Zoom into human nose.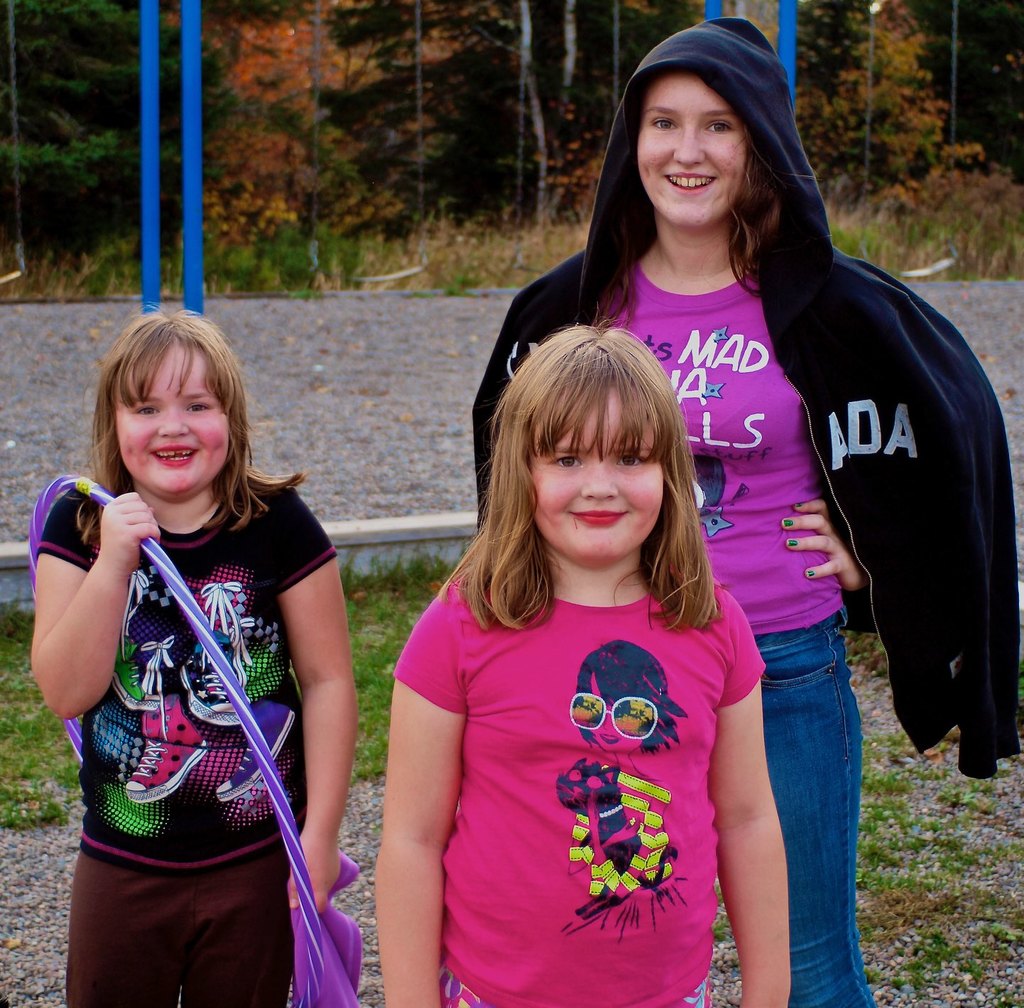
Zoom target: [158, 406, 188, 441].
